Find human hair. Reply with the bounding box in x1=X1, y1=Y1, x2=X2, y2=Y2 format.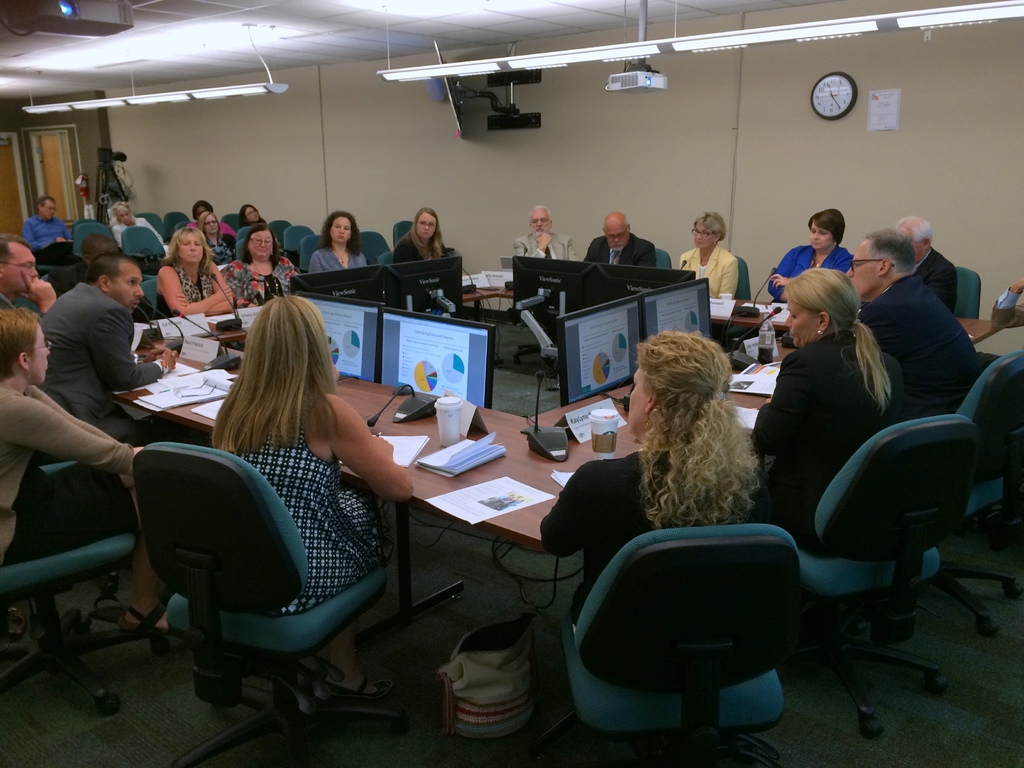
x1=239, y1=204, x2=267, y2=227.
